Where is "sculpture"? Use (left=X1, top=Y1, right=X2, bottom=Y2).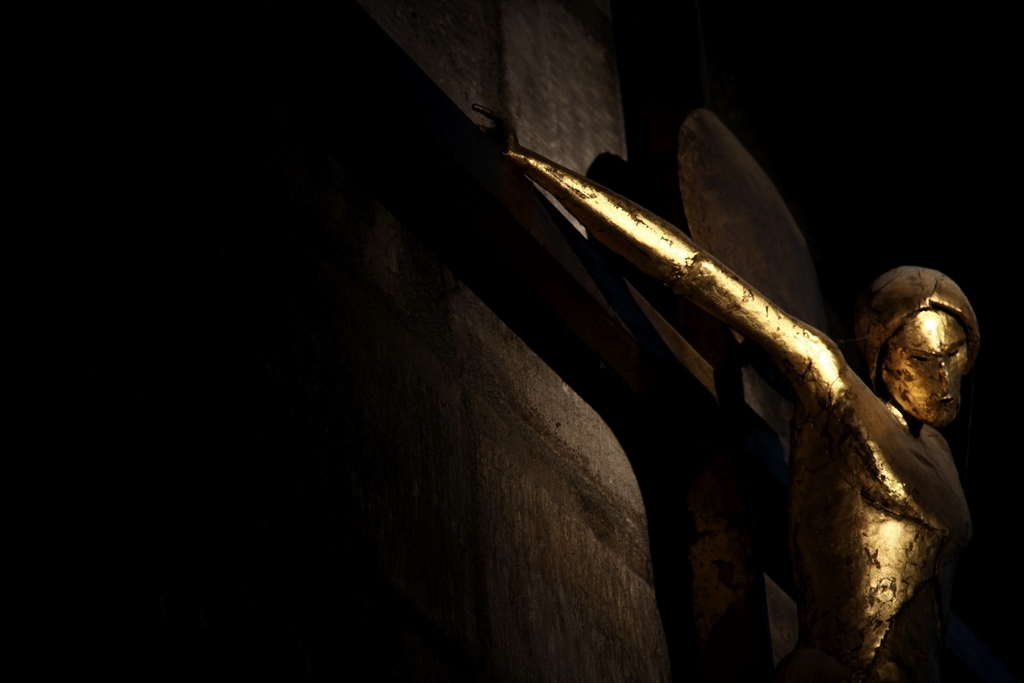
(left=518, top=71, right=984, bottom=672).
